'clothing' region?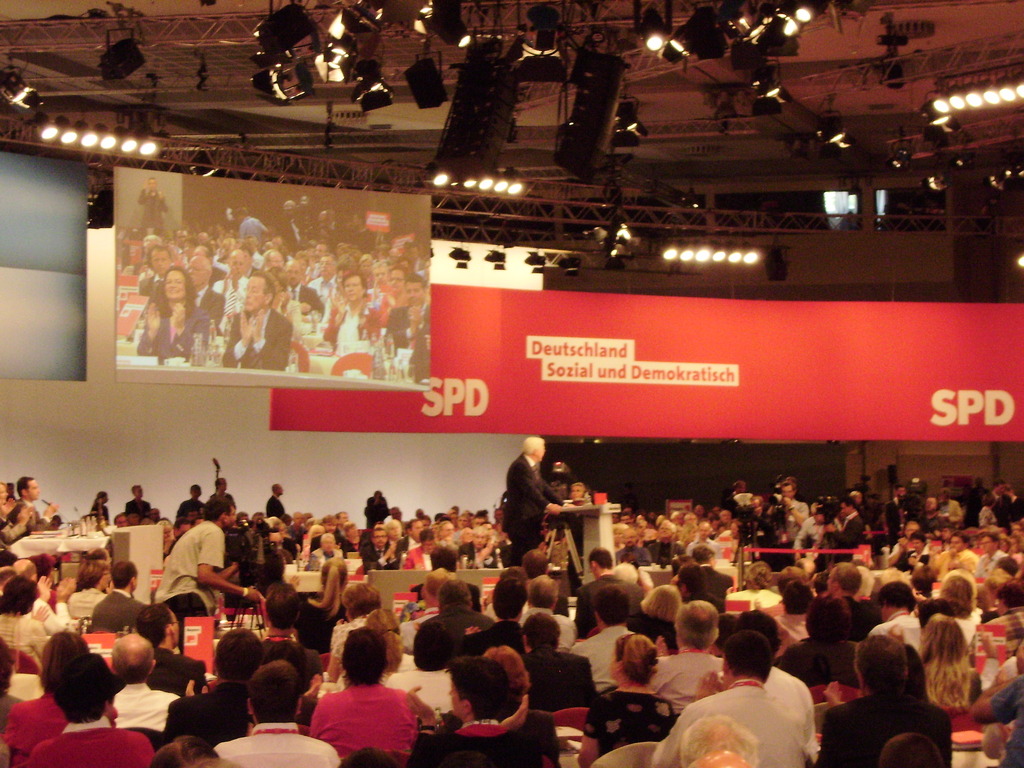
<box>817,684,967,767</box>
